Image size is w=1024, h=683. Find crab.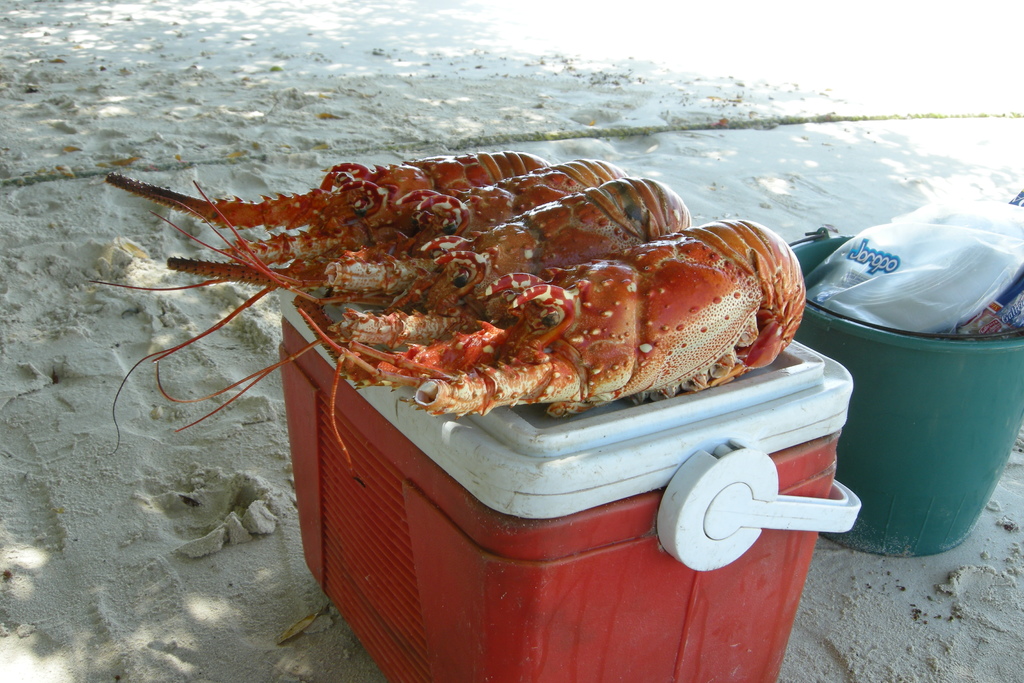
l=95, t=148, r=563, b=231.
